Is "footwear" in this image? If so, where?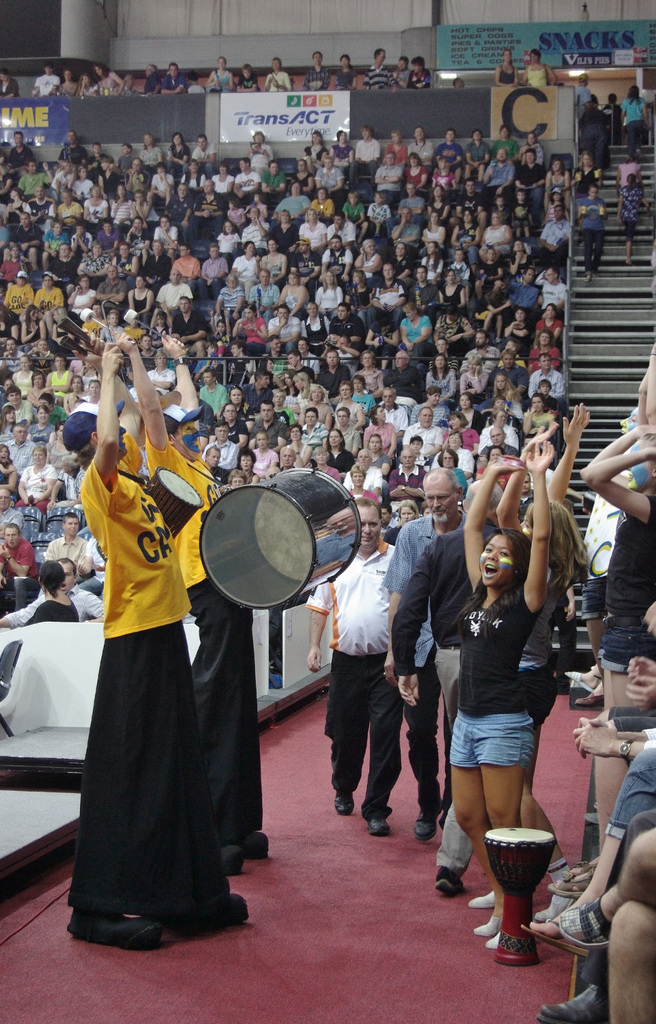
Yes, at [532, 858, 580, 922].
